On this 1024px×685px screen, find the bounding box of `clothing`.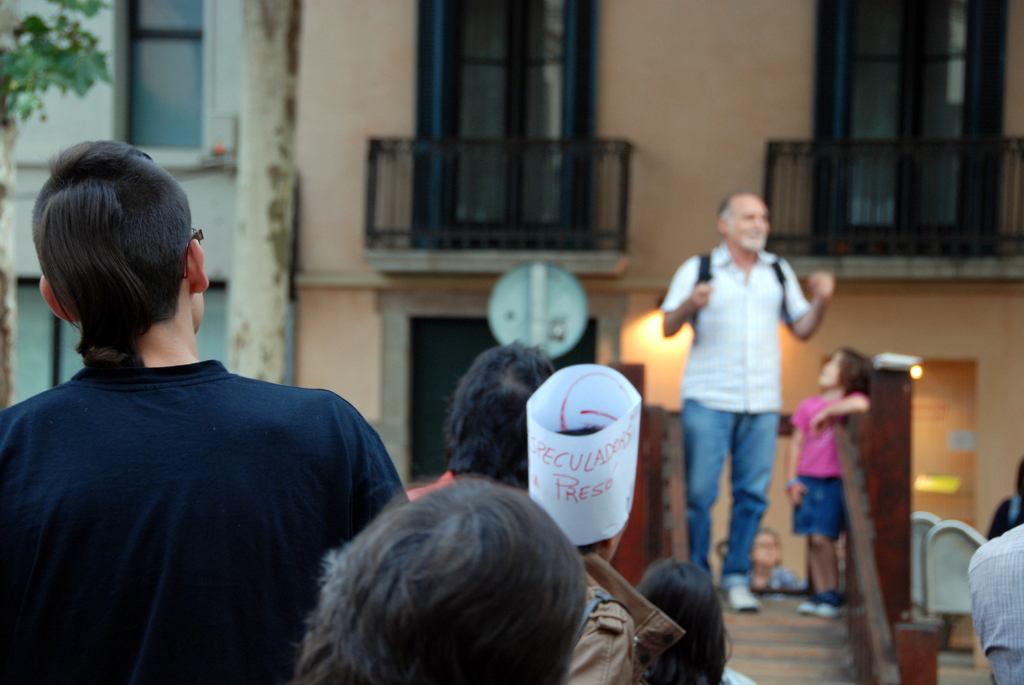
Bounding box: (x1=659, y1=239, x2=811, y2=590).
